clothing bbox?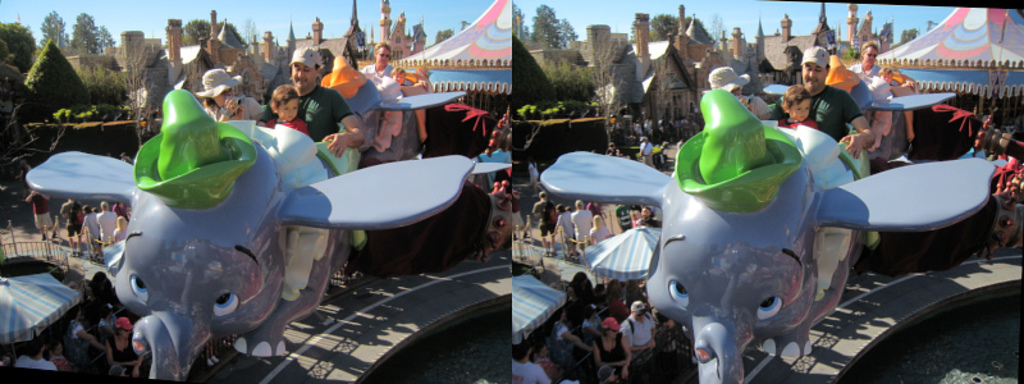
bbox=(268, 116, 305, 141)
